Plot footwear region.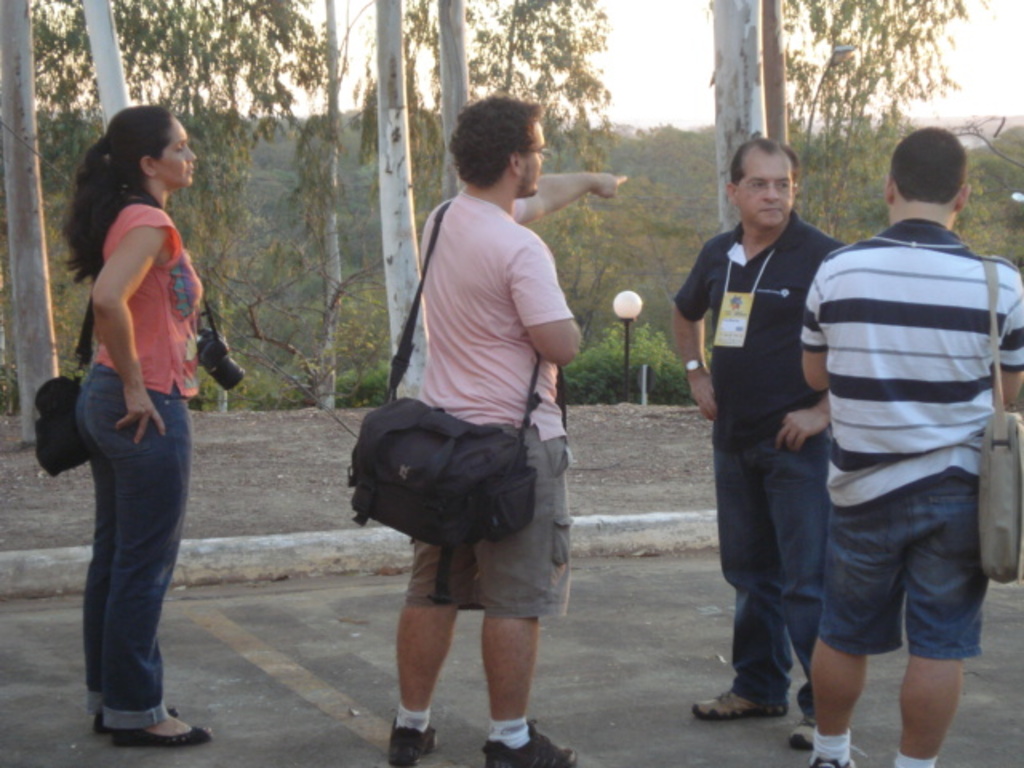
Plotted at [x1=706, y1=666, x2=803, y2=738].
